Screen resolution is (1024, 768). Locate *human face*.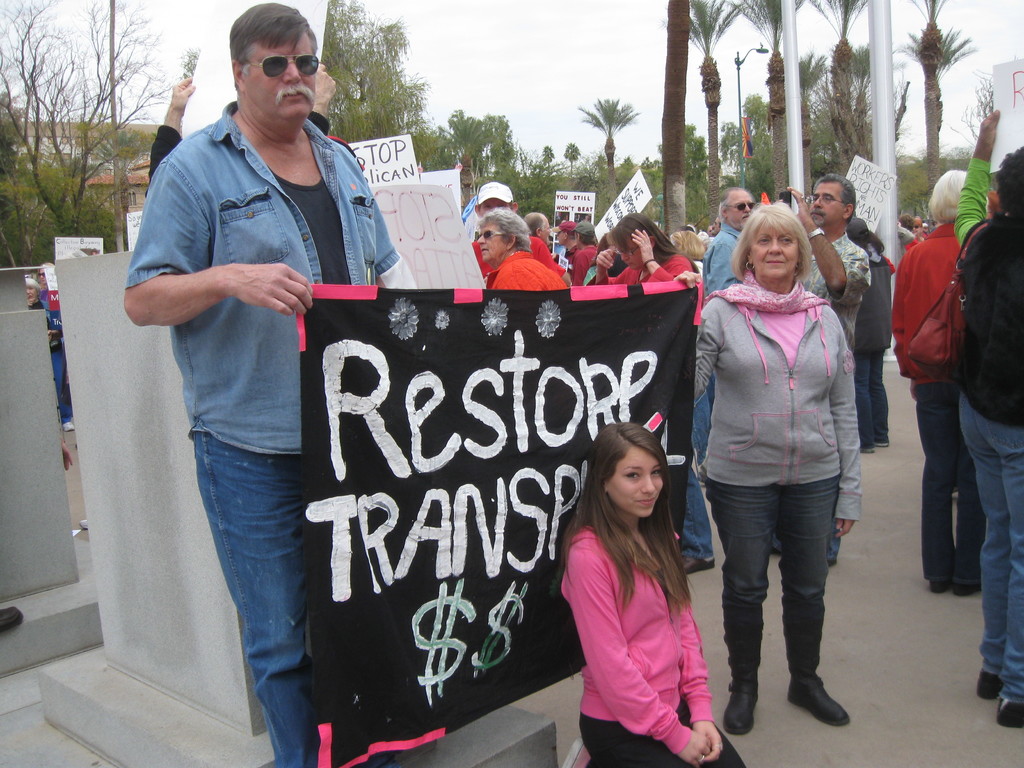
x1=556 y1=229 x2=564 y2=248.
